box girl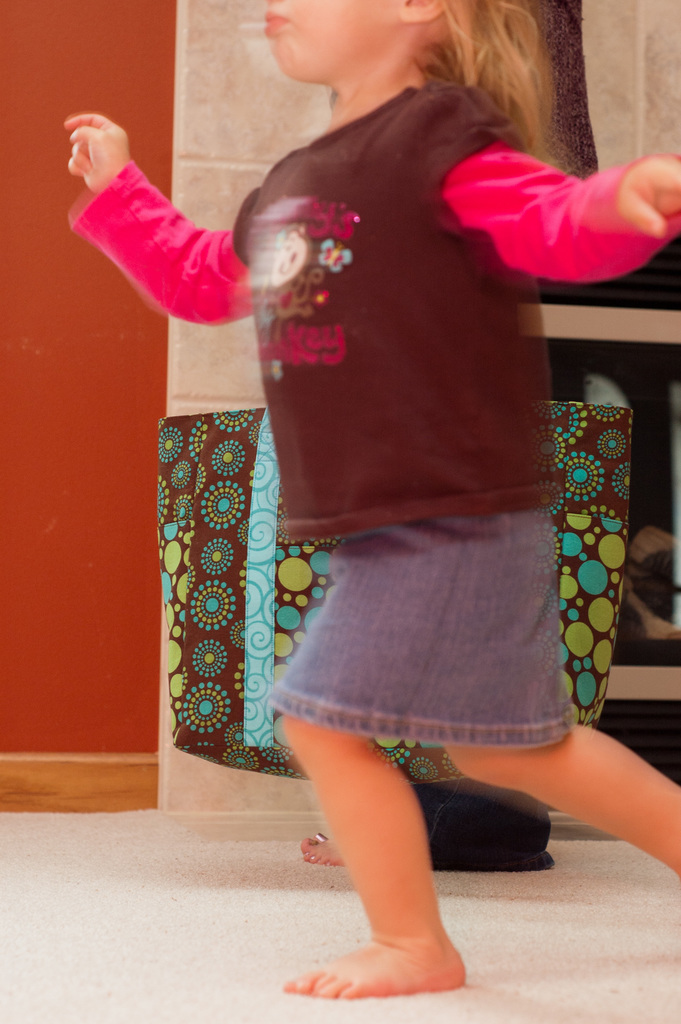
(x1=64, y1=0, x2=677, y2=998)
